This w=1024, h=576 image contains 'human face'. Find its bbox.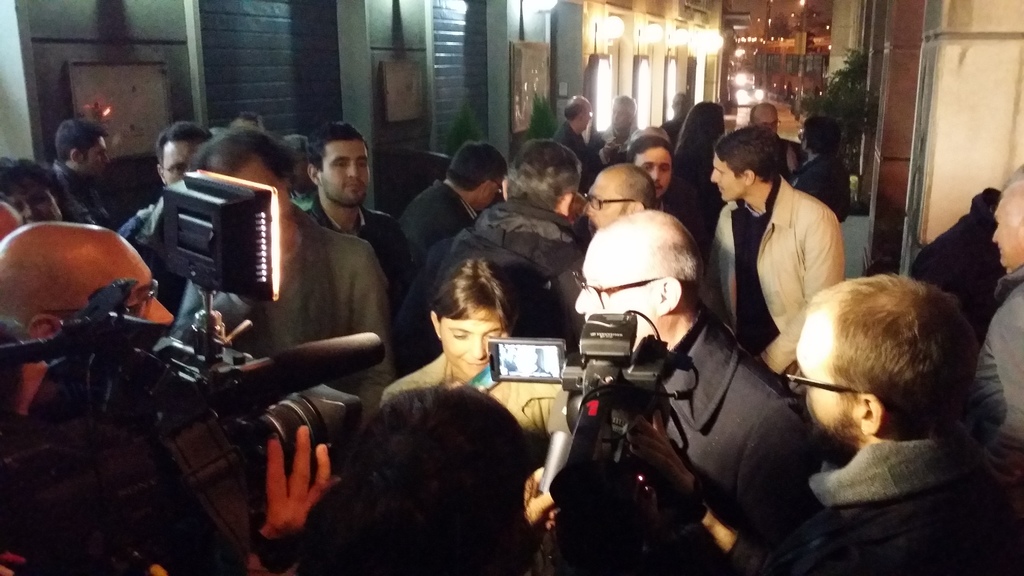
[x1=635, y1=146, x2=673, y2=197].
